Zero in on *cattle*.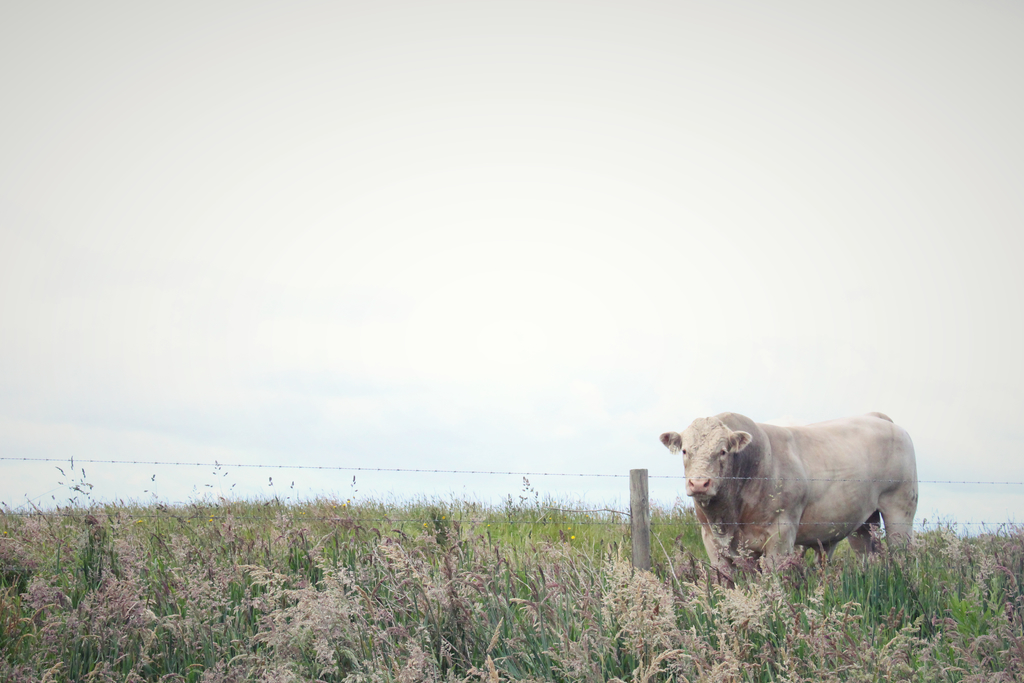
Zeroed in: <region>687, 410, 917, 614</region>.
